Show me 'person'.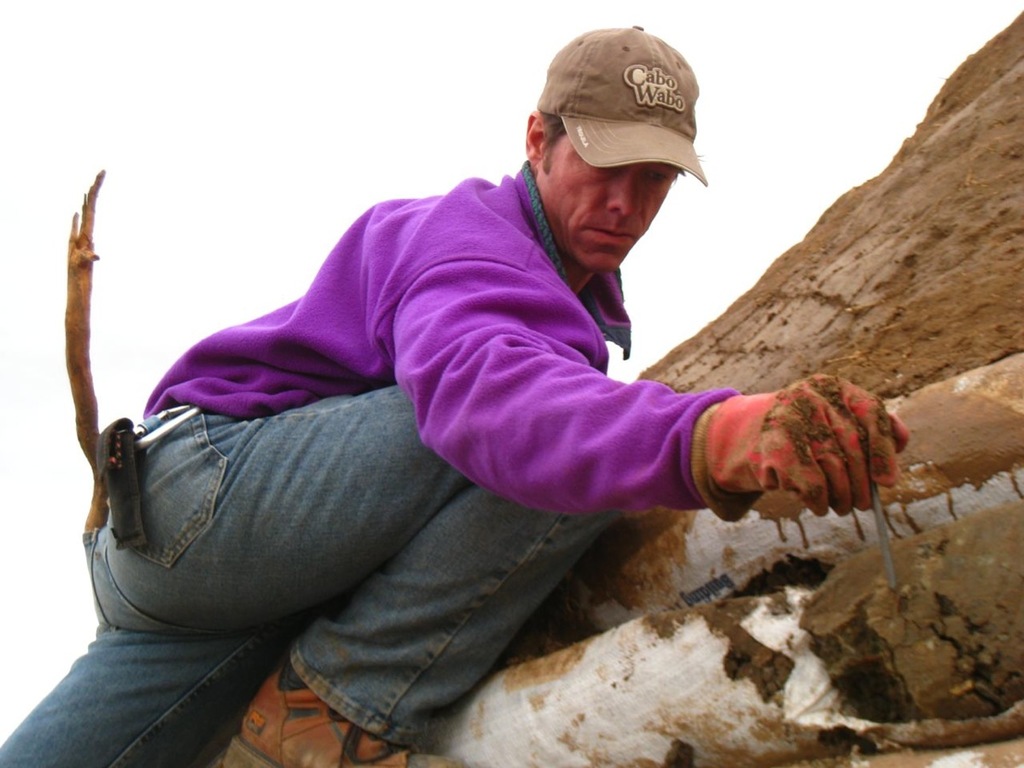
'person' is here: 281:45:865:615.
